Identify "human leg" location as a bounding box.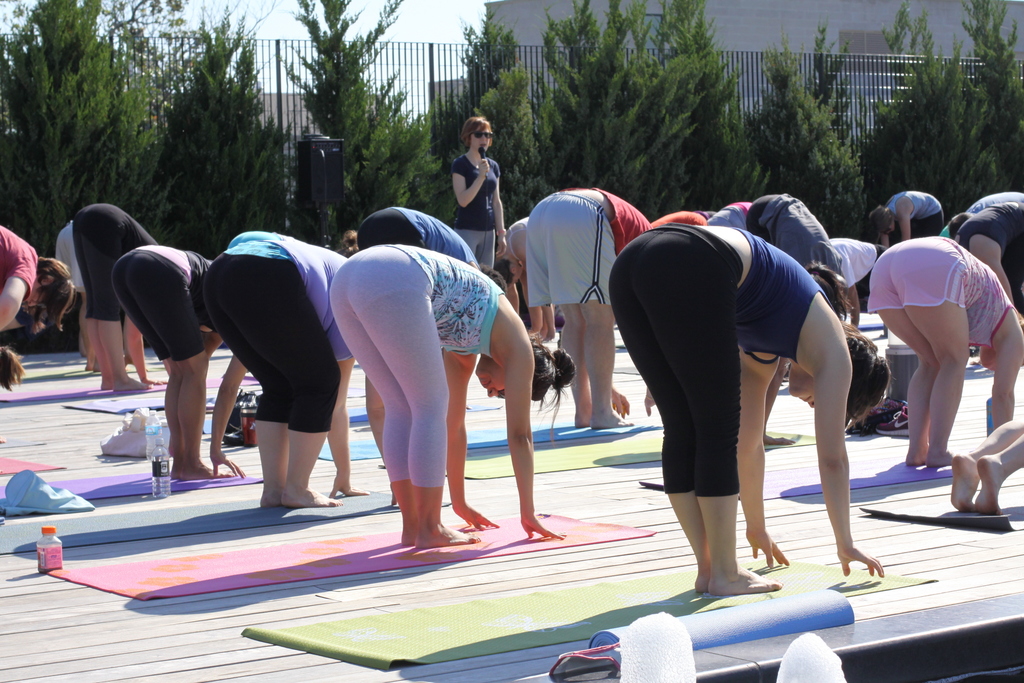
<region>610, 319, 781, 587</region>.
